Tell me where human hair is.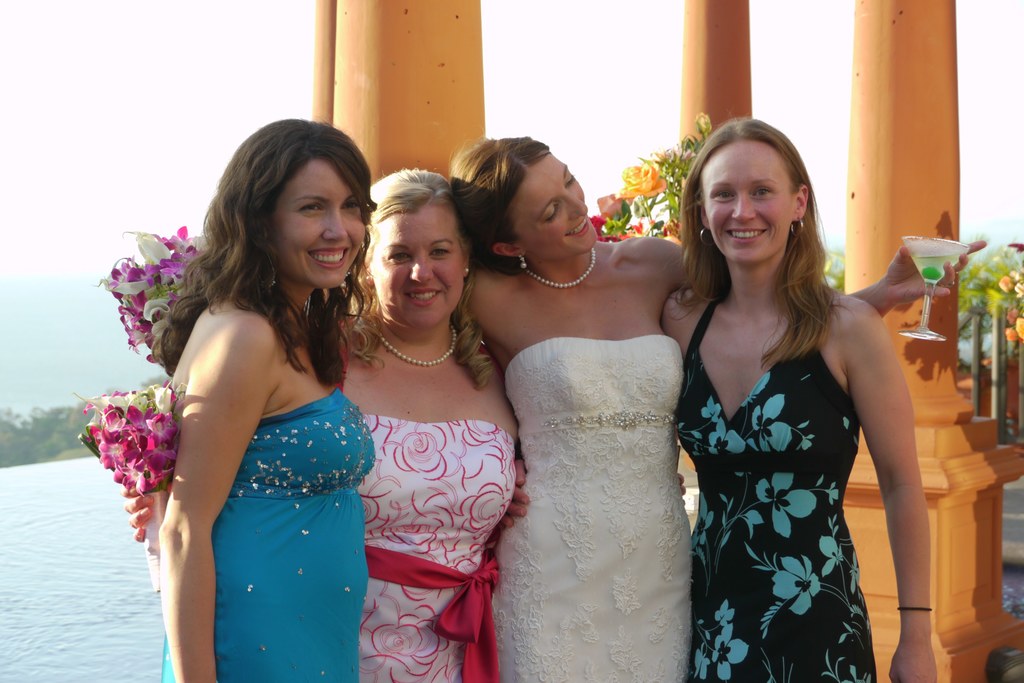
human hair is at 674,115,845,379.
